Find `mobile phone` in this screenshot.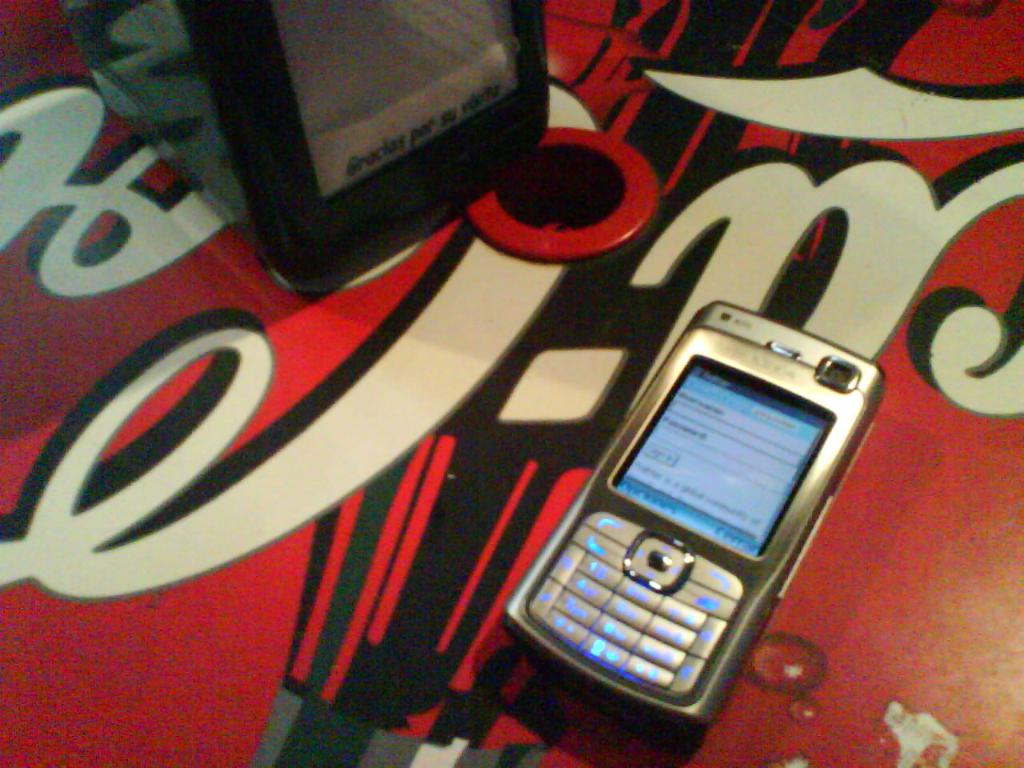
The bounding box for `mobile phone` is bbox(504, 300, 883, 728).
